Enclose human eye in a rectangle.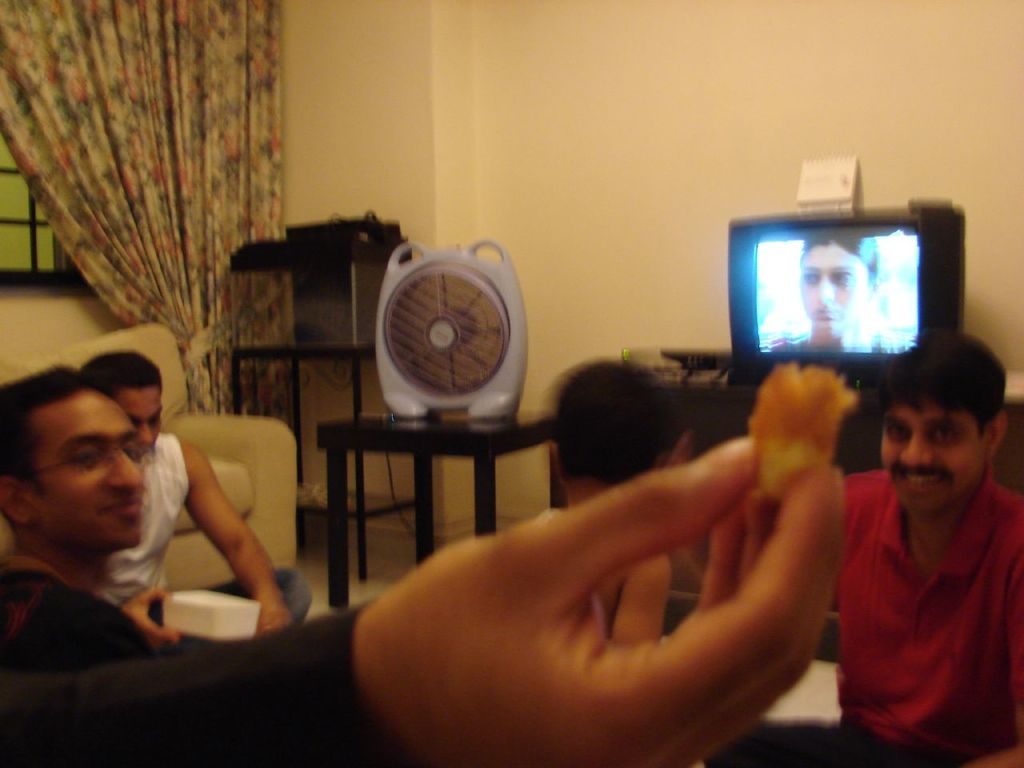
bbox=[885, 422, 909, 438].
